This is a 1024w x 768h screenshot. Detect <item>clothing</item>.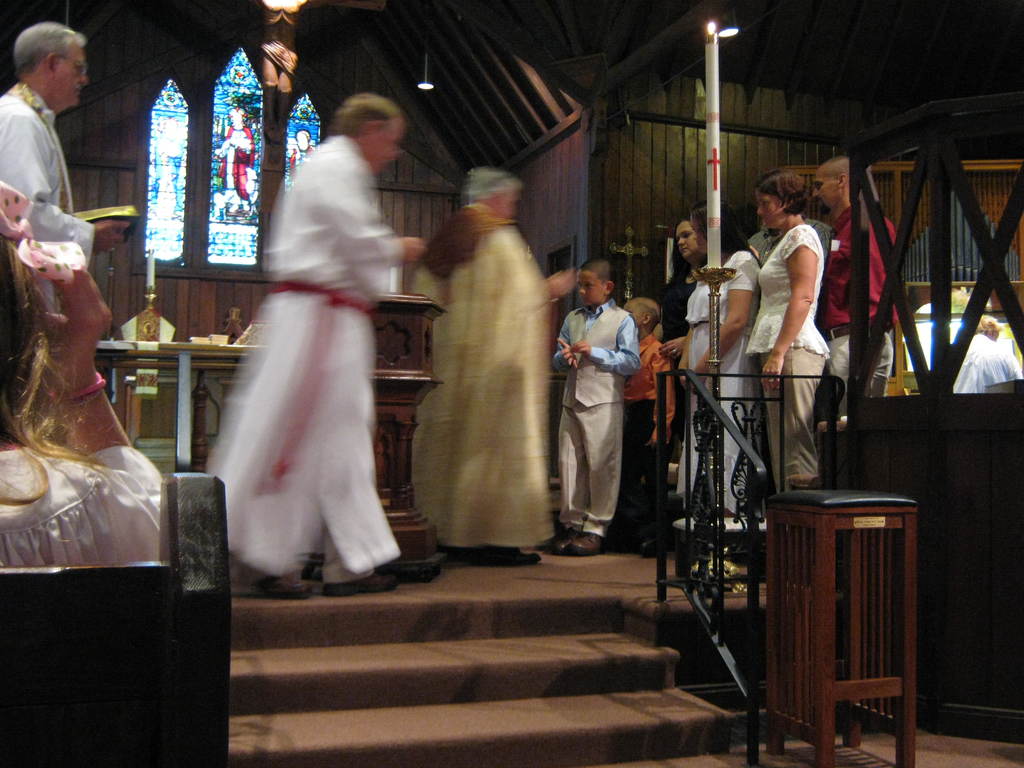
419/223/557/536.
